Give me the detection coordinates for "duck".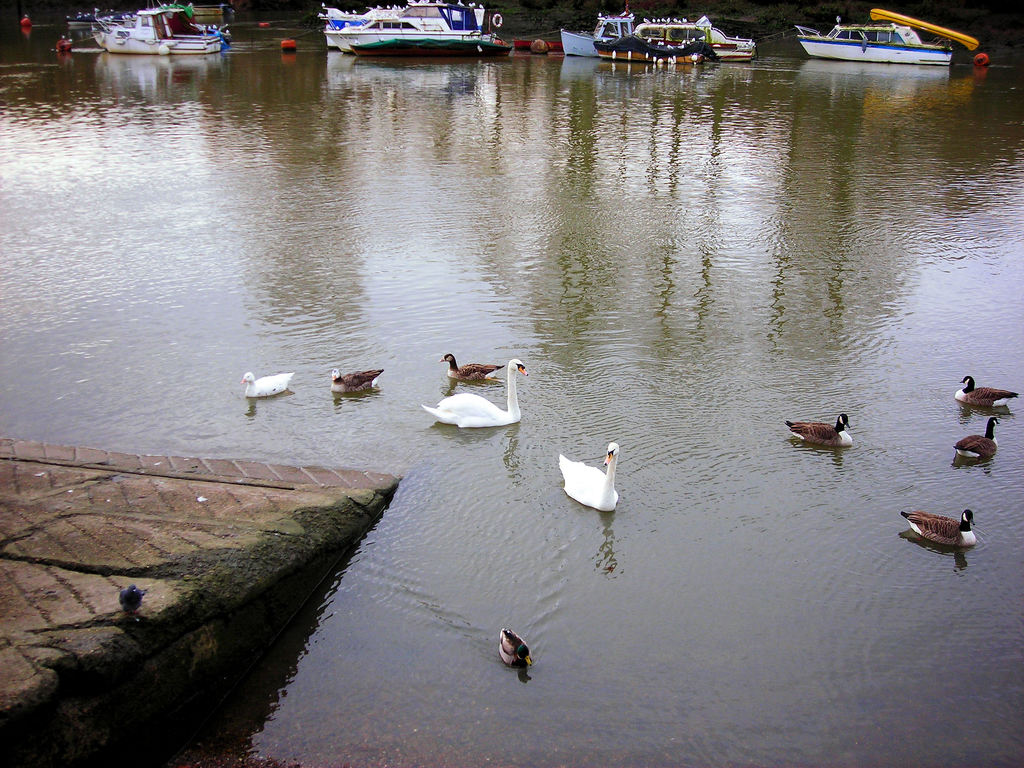
detection(500, 616, 547, 673).
